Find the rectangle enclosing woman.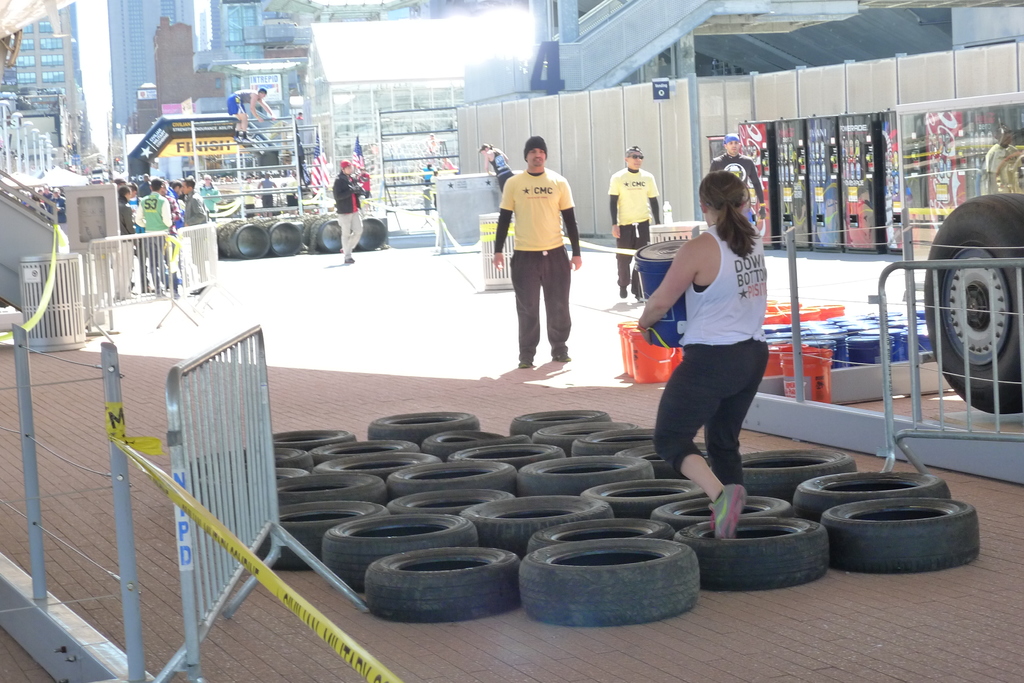
{"x1": 637, "y1": 167, "x2": 771, "y2": 542}.
